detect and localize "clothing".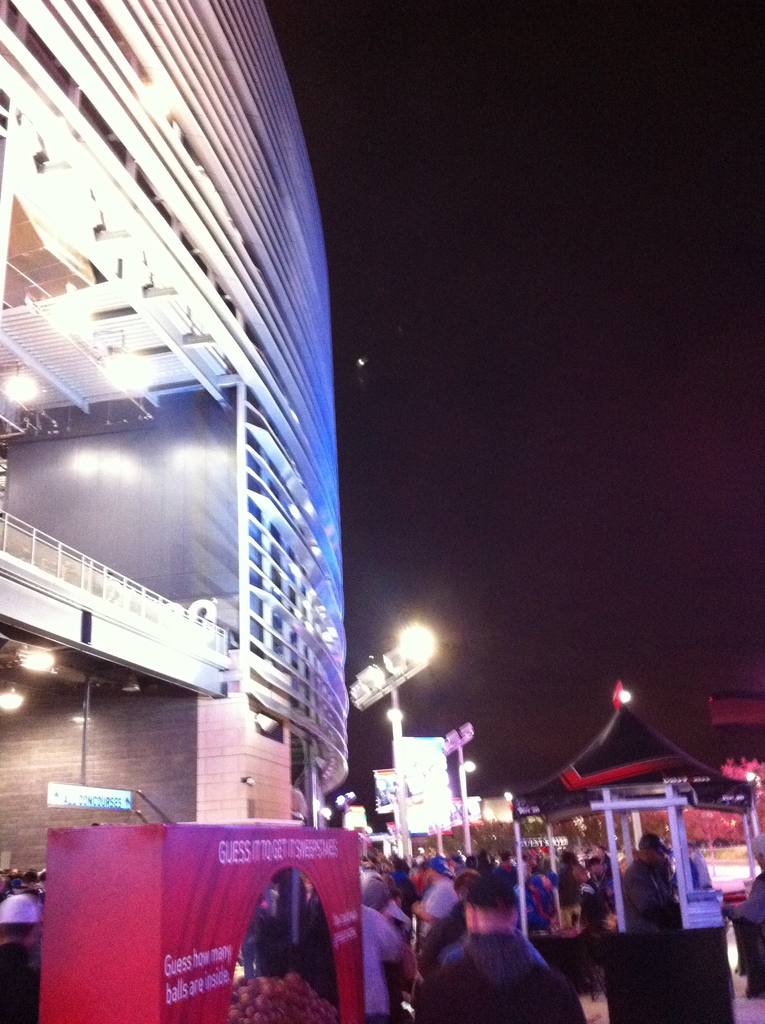
Localized at rect(415, 890, 575, 1018).
